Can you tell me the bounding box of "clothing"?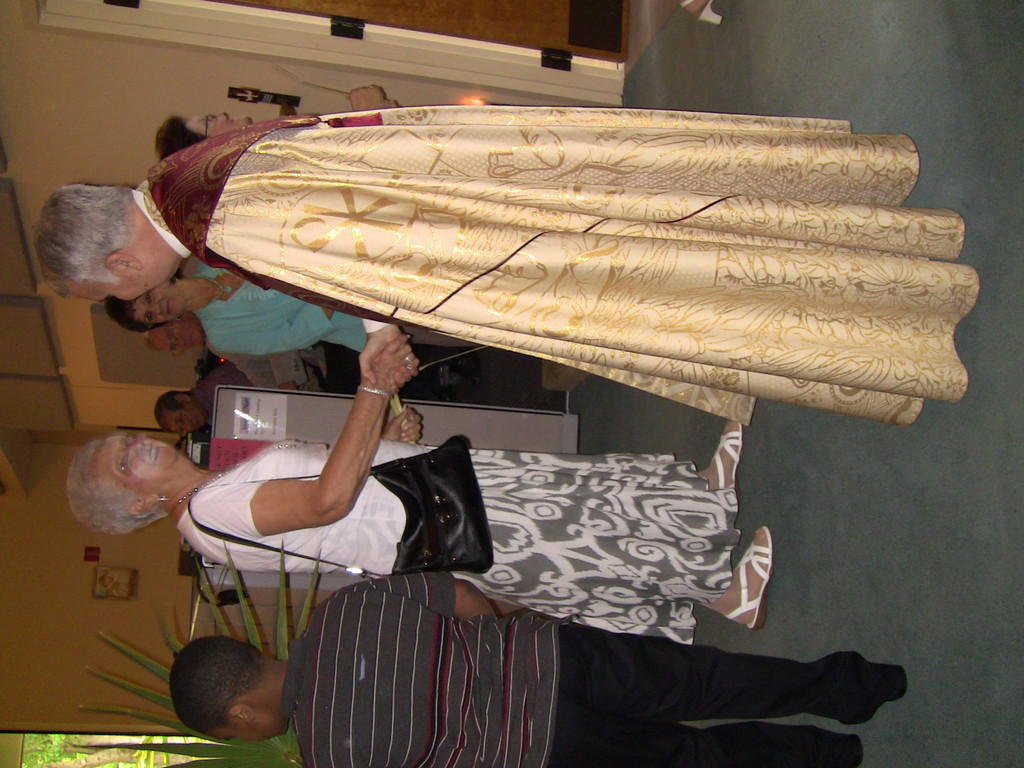
(198, 369, 332, 413).
